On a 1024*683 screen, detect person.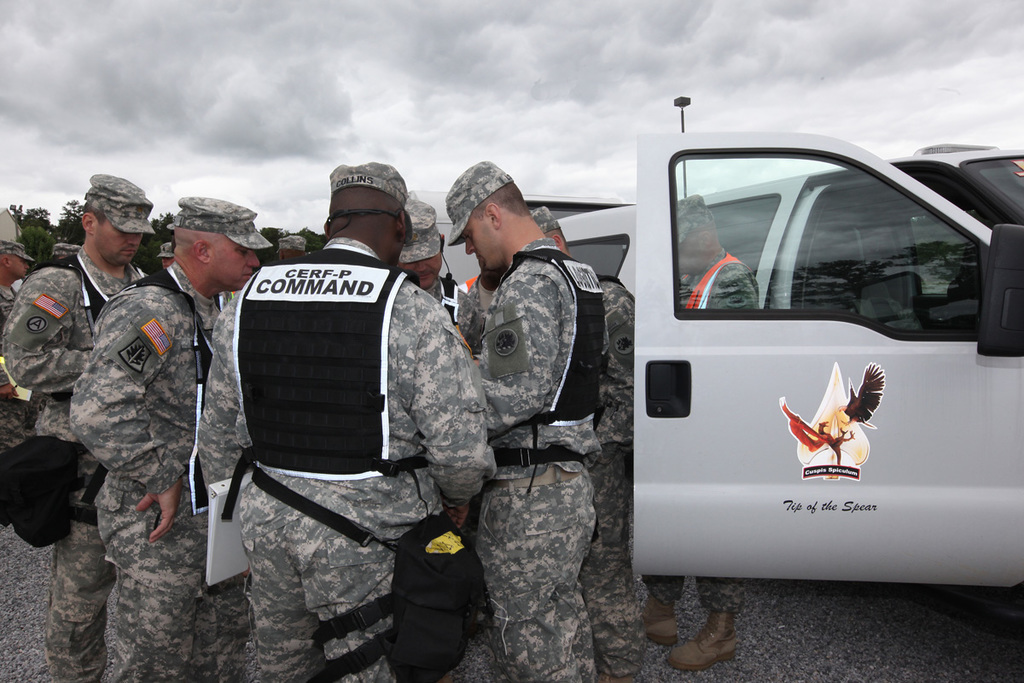
bbox=[437, 175, 617, 646].
